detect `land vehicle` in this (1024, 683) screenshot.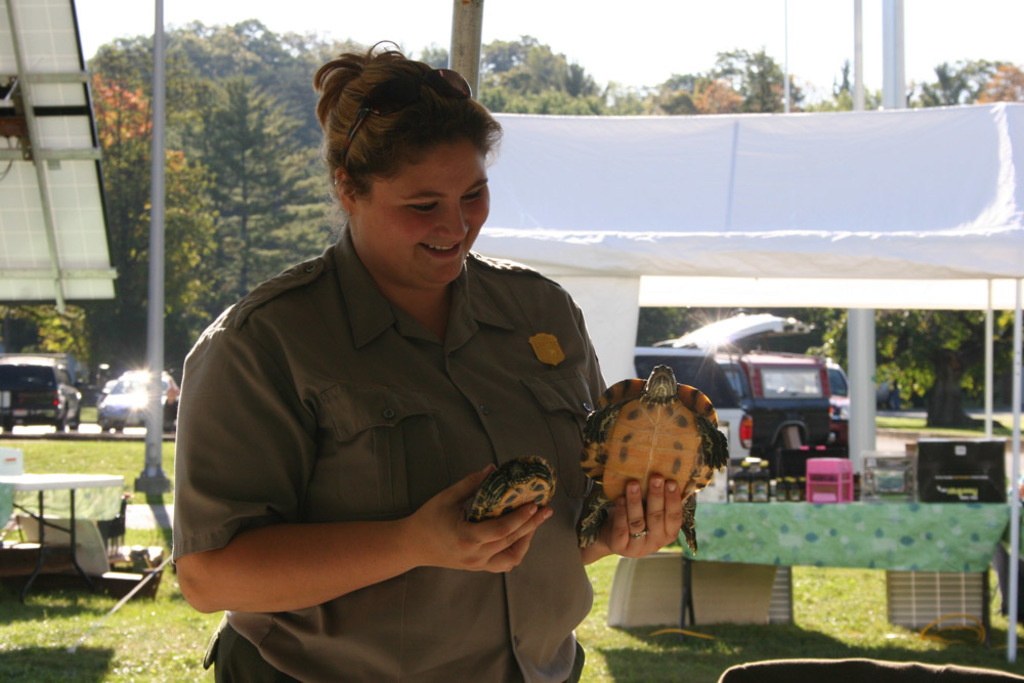
Detection: BBox(633, 309, 813, 476).
